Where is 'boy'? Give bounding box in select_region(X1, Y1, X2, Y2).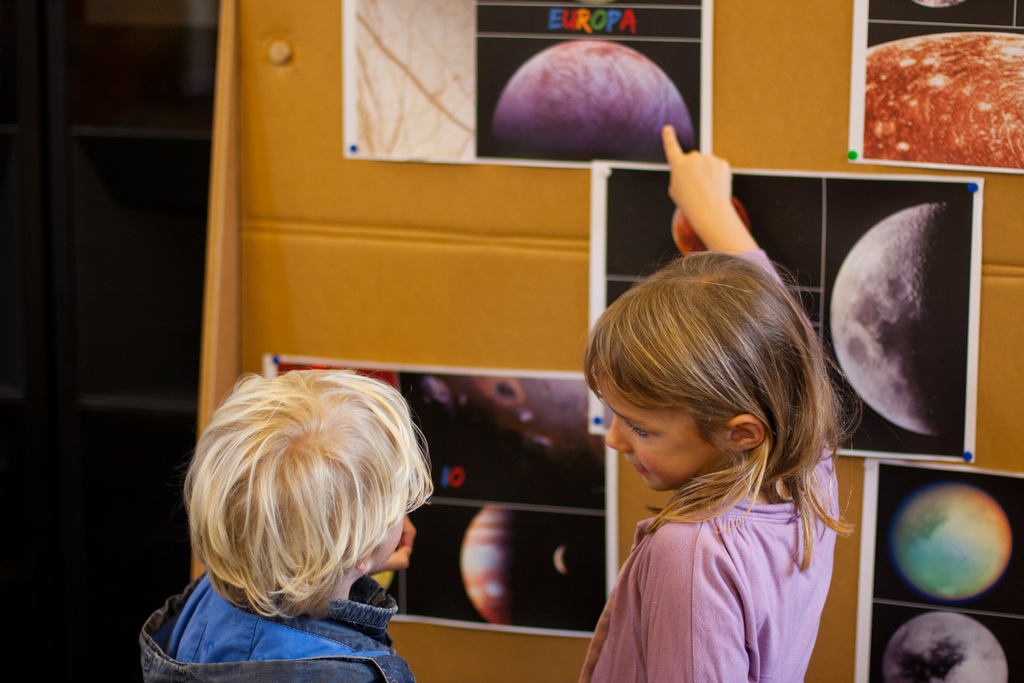
select_region(127, 362, 471, 679).
